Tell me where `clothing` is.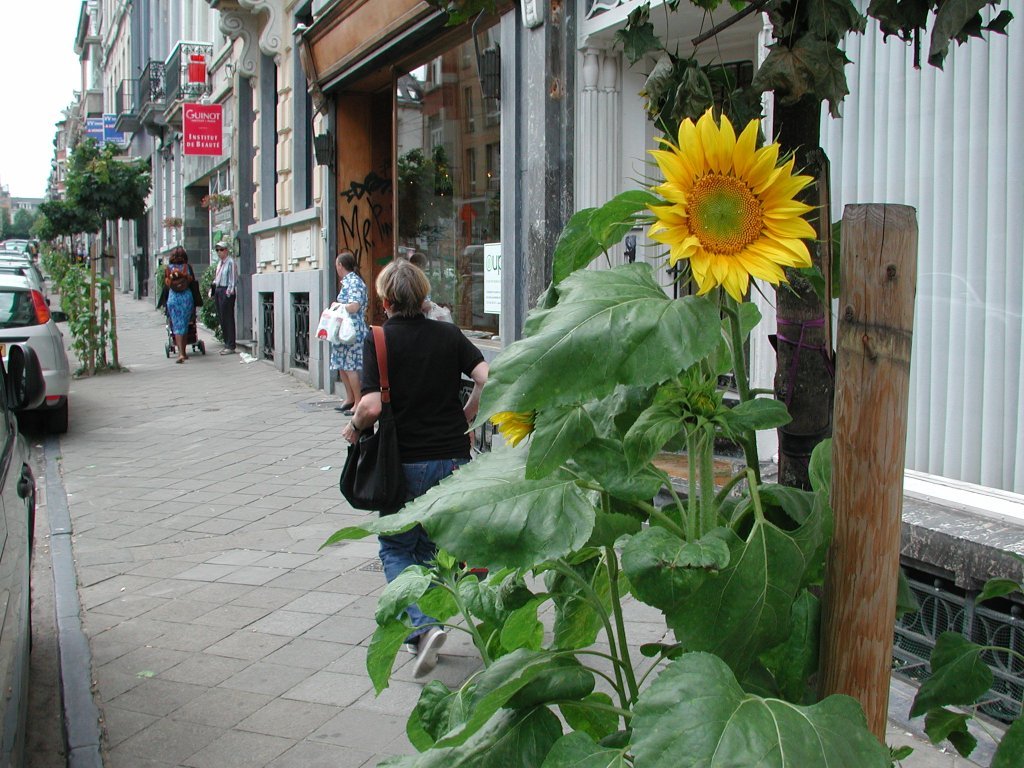
`clothing` is at 210:250:239:350.
